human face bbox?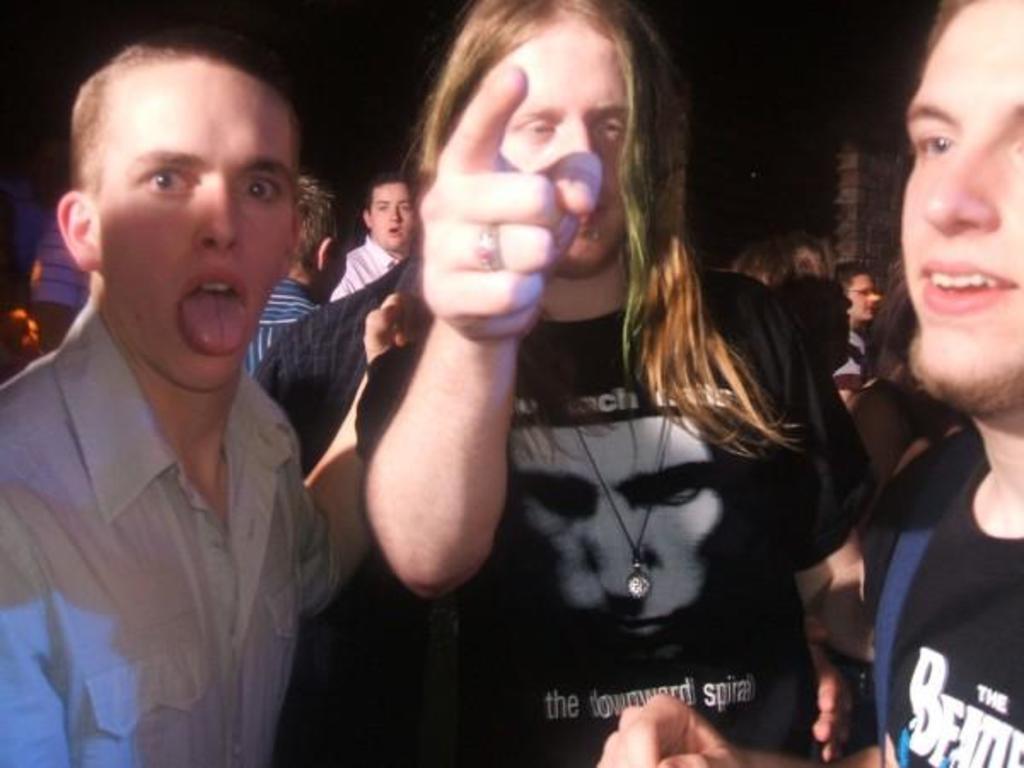
rect(492, 26, 630, 278)
